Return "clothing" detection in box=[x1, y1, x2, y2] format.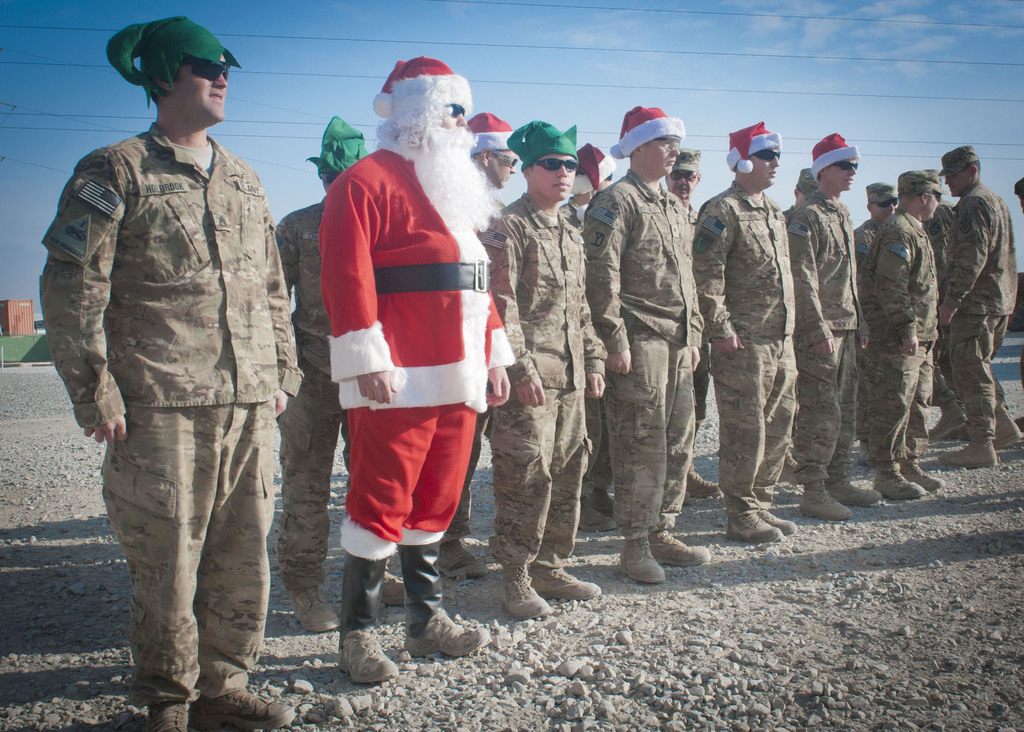
box=[305, 110, 374, 181].
